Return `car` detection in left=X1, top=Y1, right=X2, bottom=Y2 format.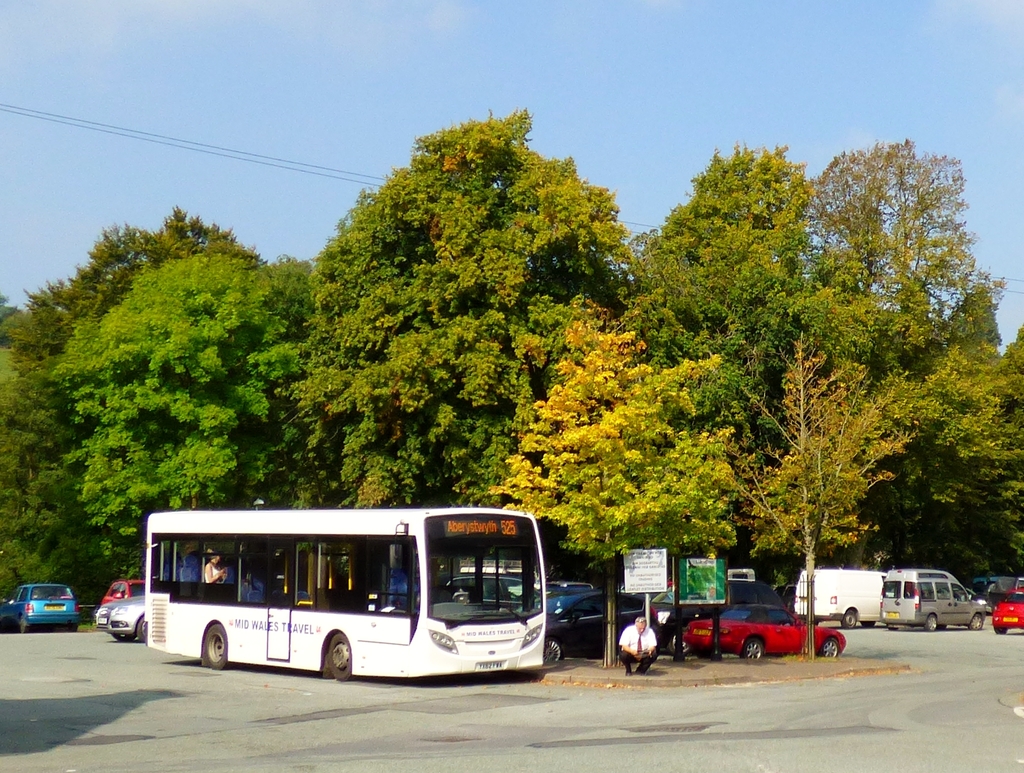
left=0, top=584, right=79, bottom=635.
